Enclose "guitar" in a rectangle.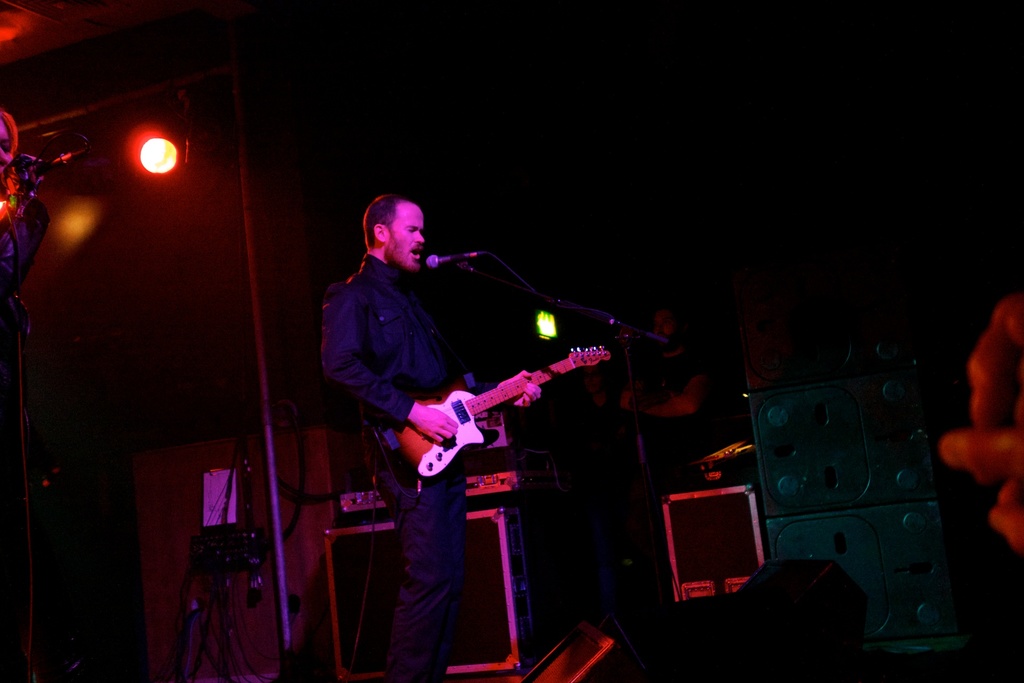
crop(397, 336, 614, 495).
